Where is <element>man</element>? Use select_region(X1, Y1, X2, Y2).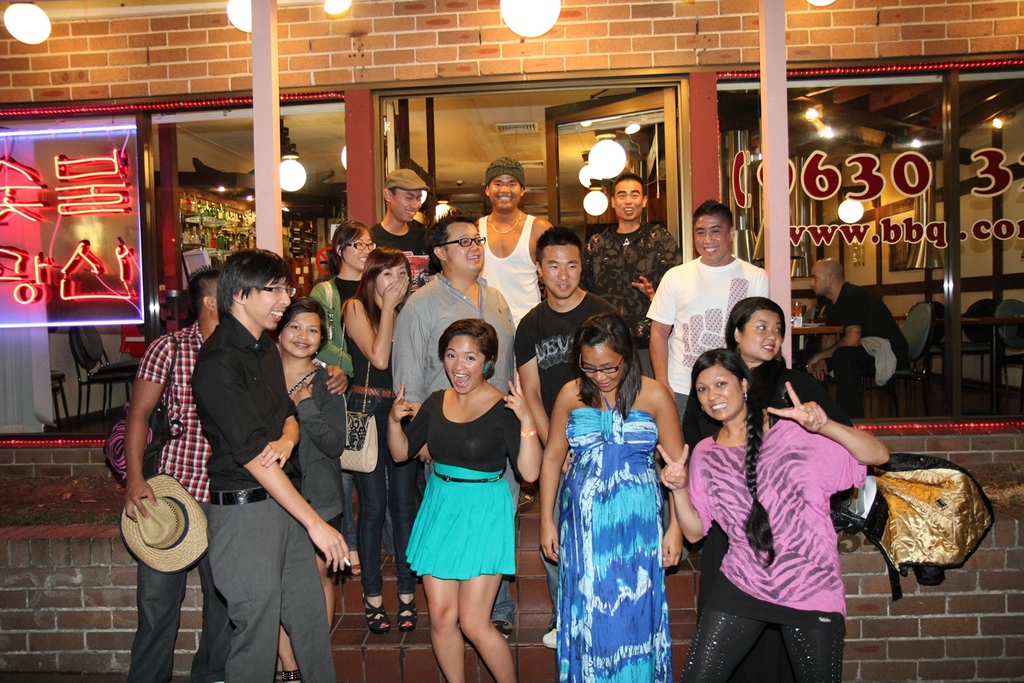
select_region(583, 176, 676, 377).
